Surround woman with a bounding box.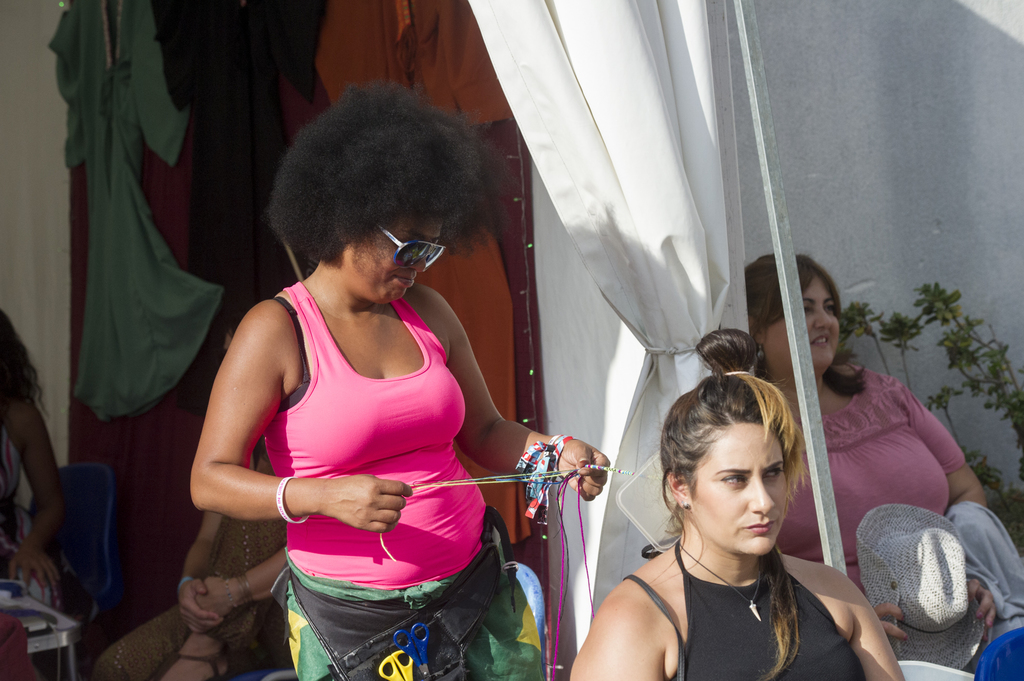
572 329 902 680.
